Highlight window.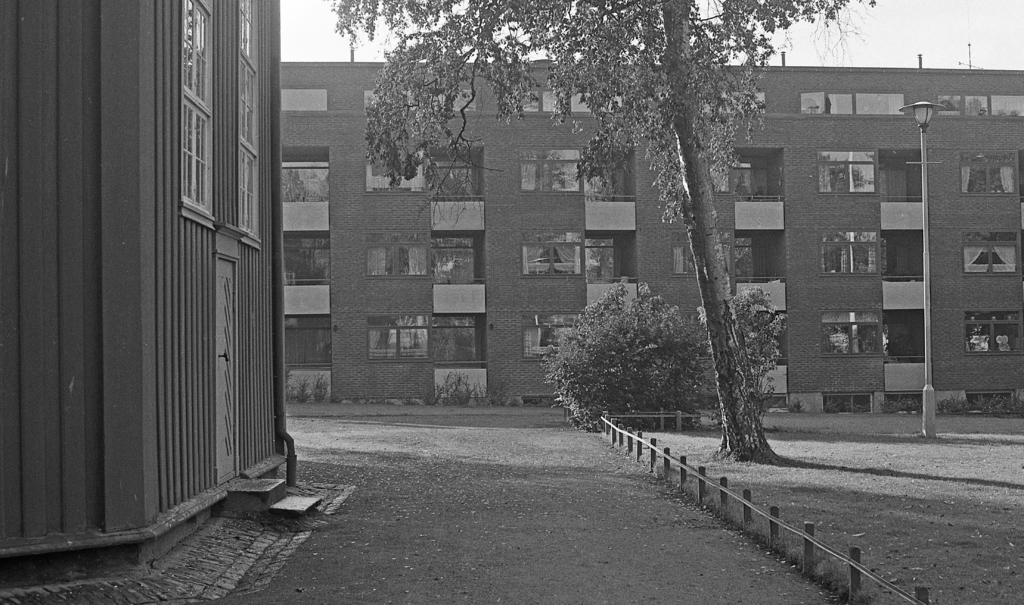
Highlighted region: l=816, t=231, r=879, b=276.
